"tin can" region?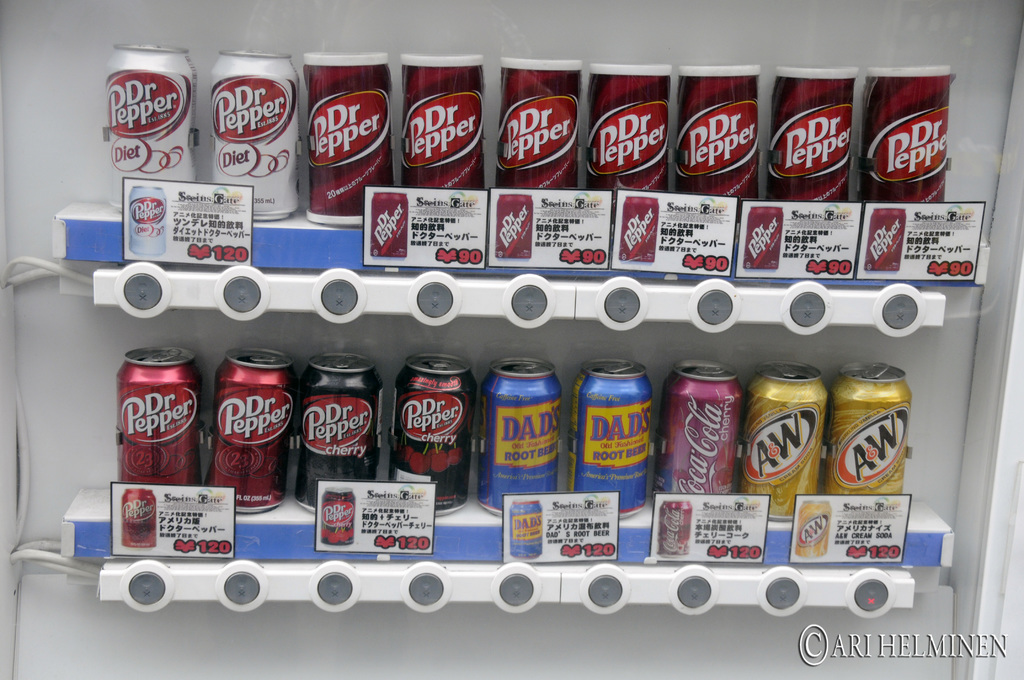
[579, 59, 672, 222]
